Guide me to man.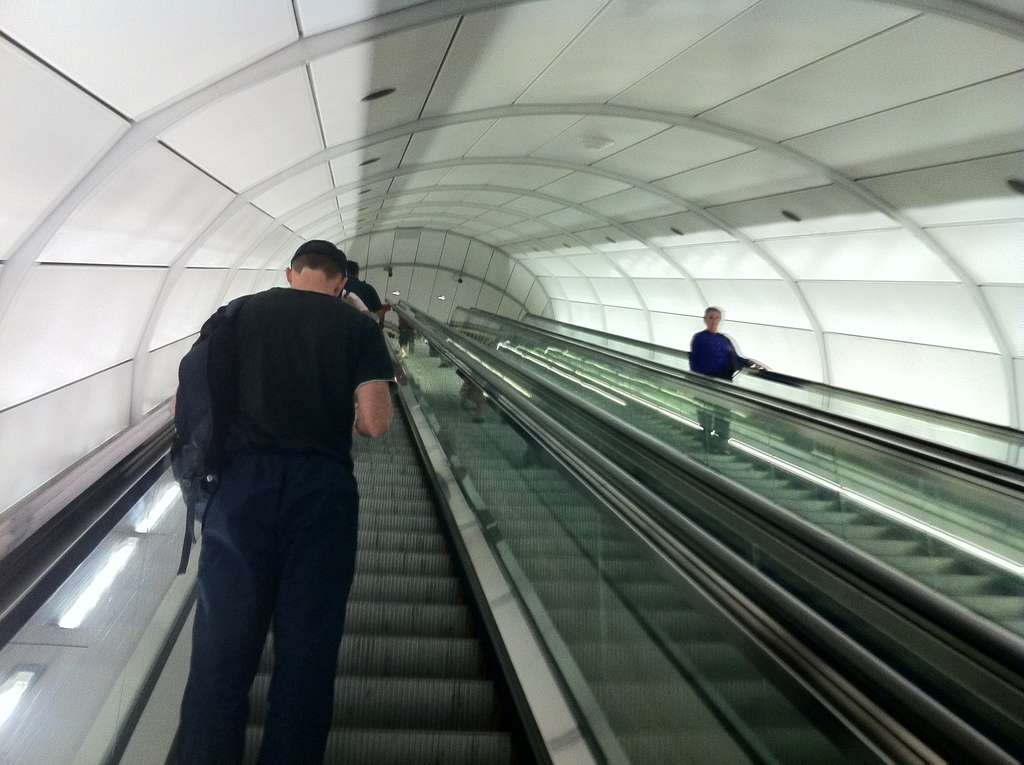
Guidance: left=685, top=307, right=757, bottom=455.
